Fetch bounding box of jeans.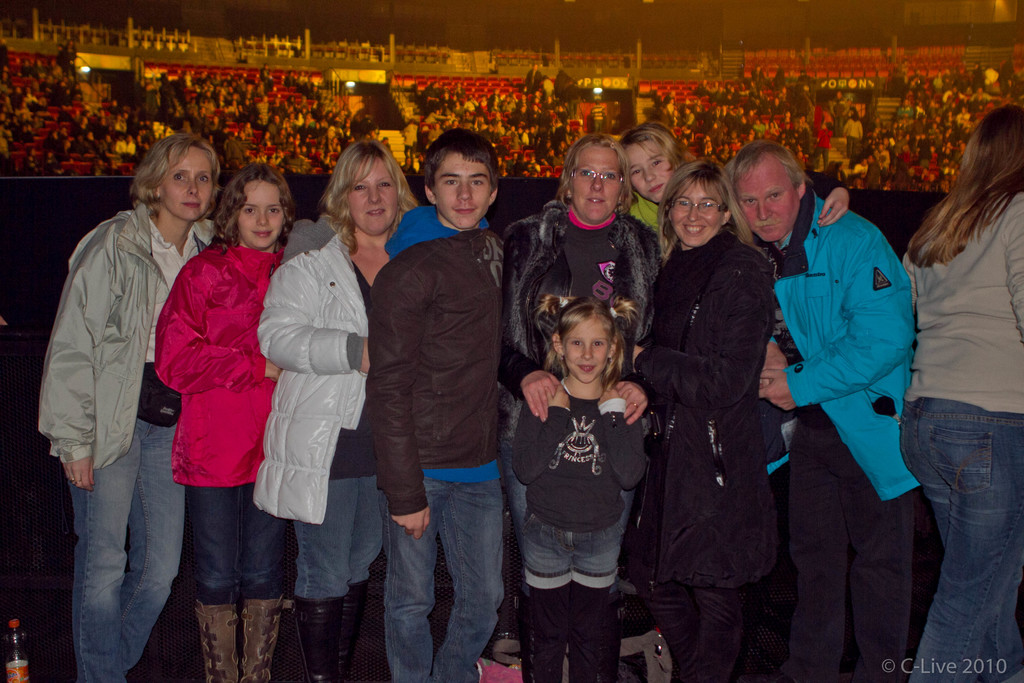
Bbox: box(500, 432, 641, 588).
